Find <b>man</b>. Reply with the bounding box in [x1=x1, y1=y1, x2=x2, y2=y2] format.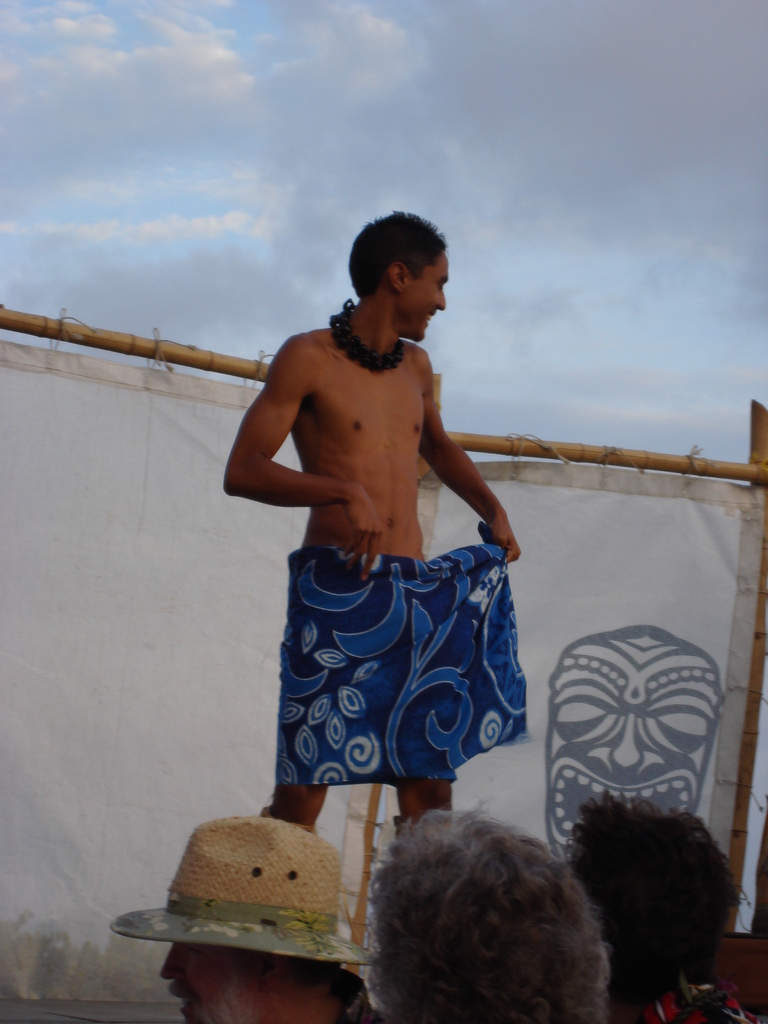
[x1=104, y1=816, x2=385, y2=1023].
